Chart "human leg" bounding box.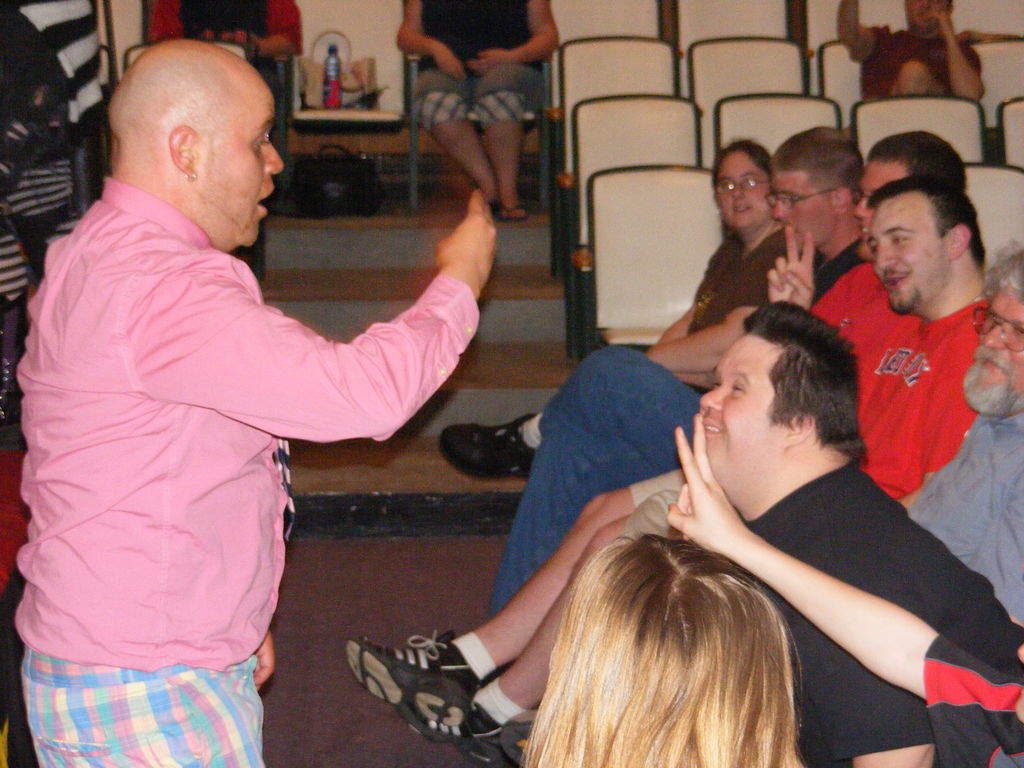
Charted: 888 60 945 97.
